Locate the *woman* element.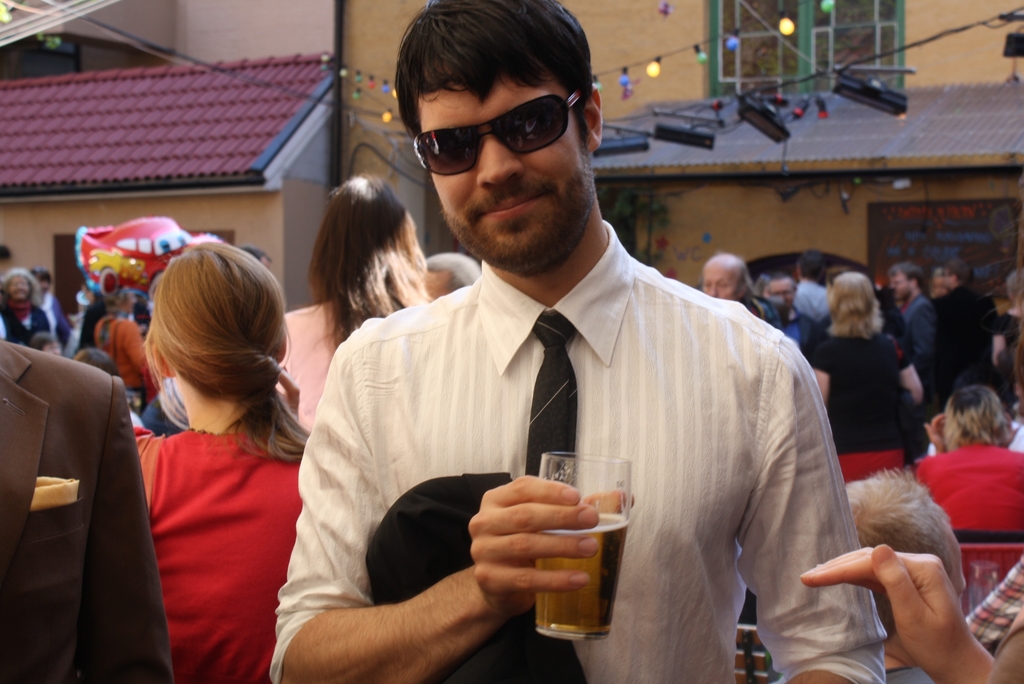
Element bbox: Rect(100, 234, 317, 683).
